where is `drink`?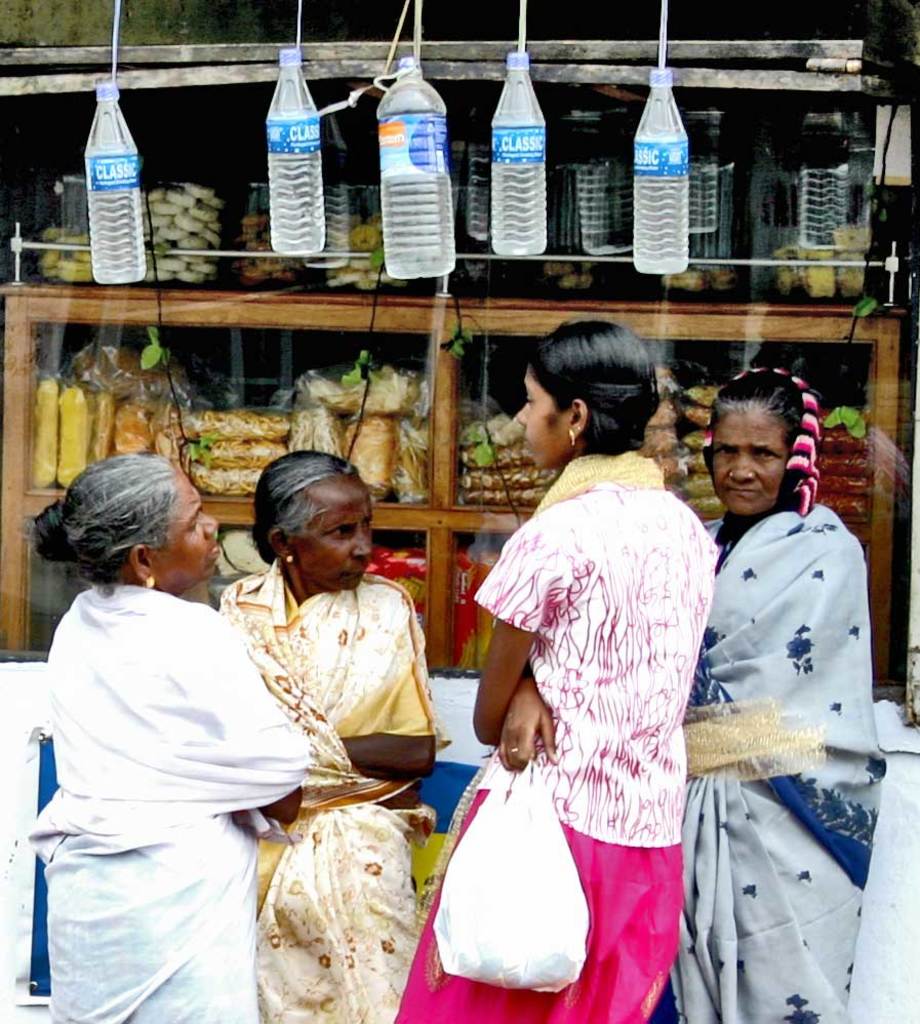
BBox(364, 41, 458, 290).
